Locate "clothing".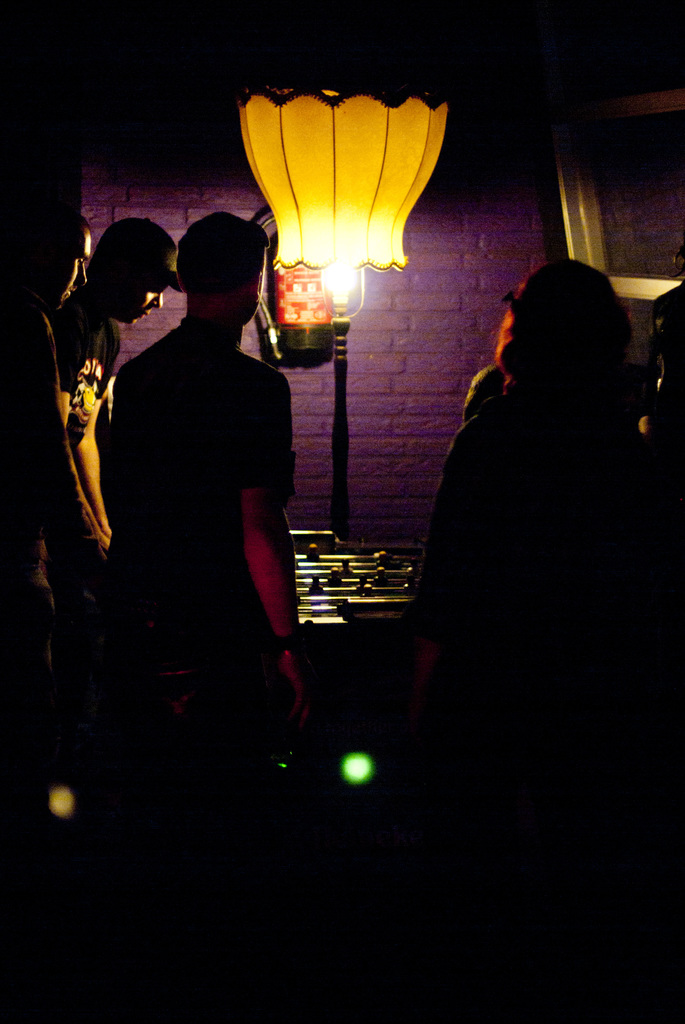
Bounding box: {"x1": 54, "y1": 286, "x2": 124, "y2": 495}.
